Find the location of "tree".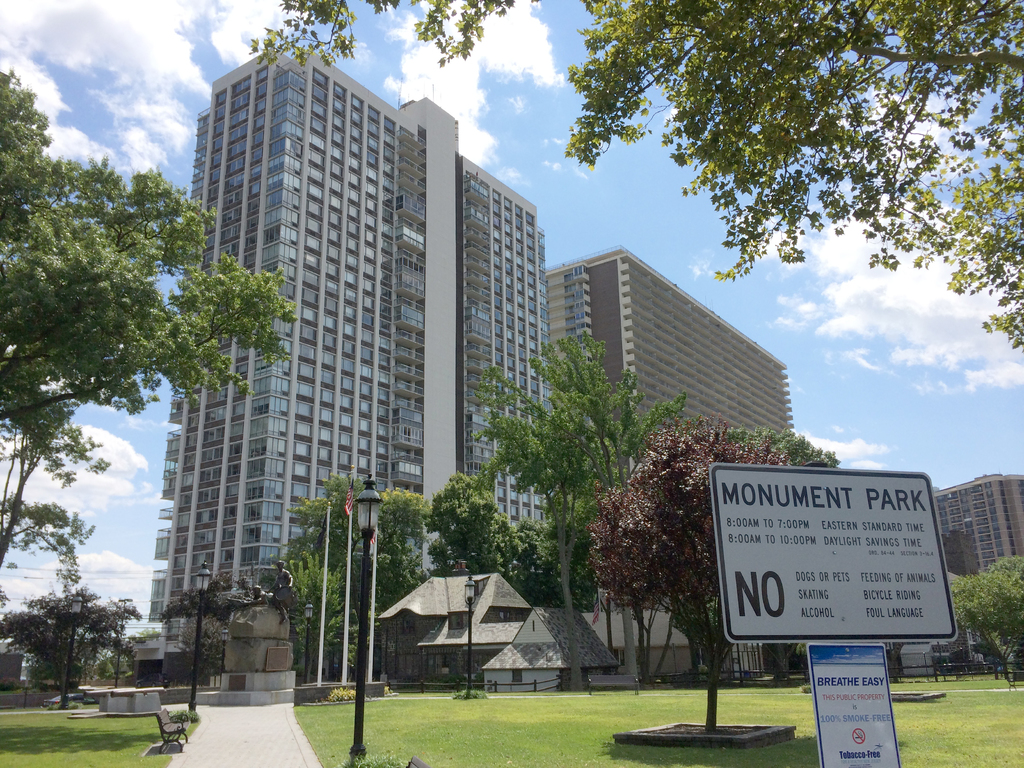
Location: Rect(0, 581, 150, 695).
